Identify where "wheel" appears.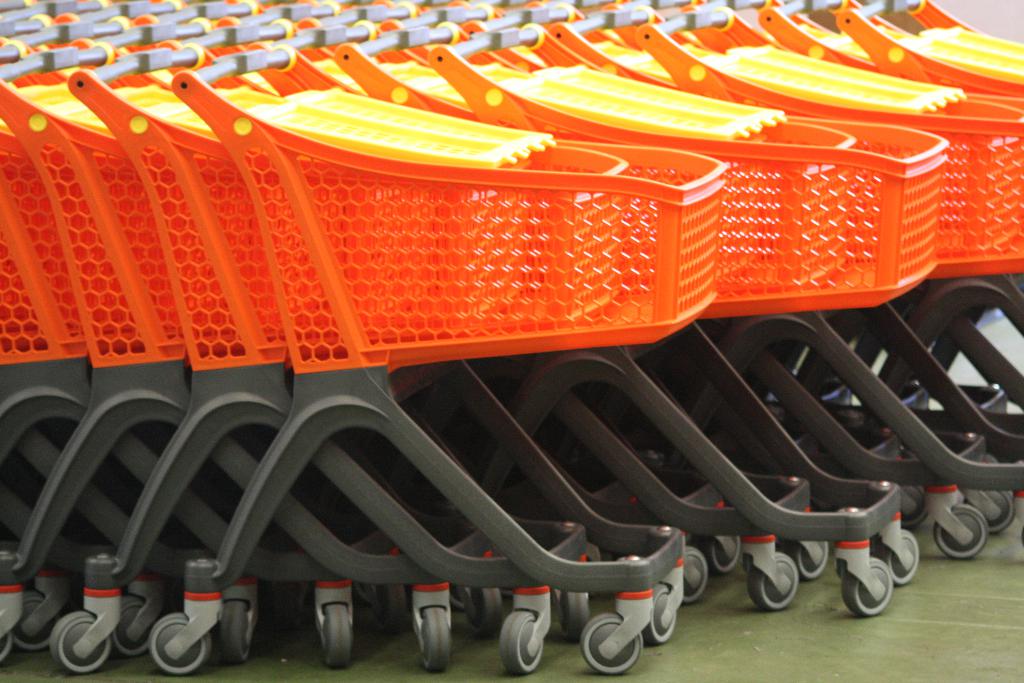
Appears at rect(470, 586, 503, 632).
